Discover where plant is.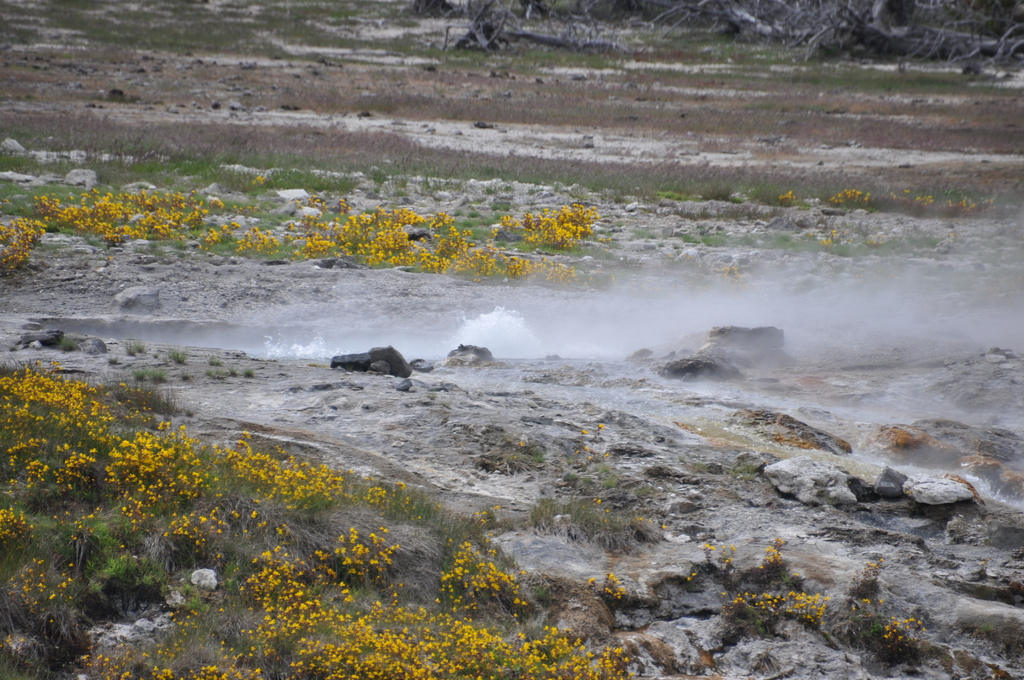
Discovered at bbox=(166, 346, 190, 360).
